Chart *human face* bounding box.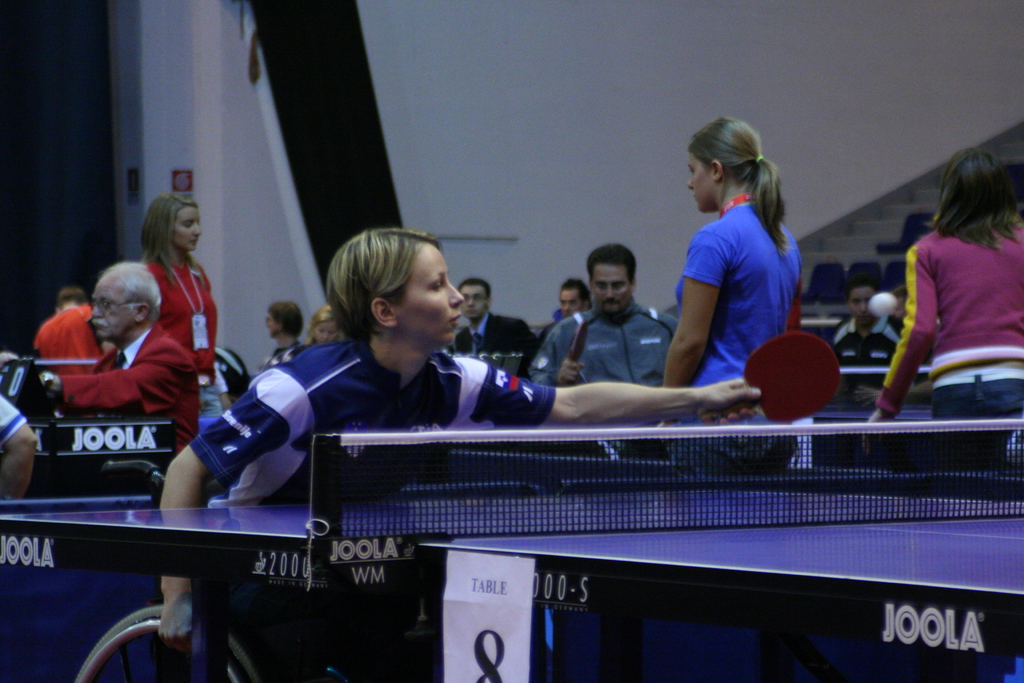
Charted: 392,243,463,349.
